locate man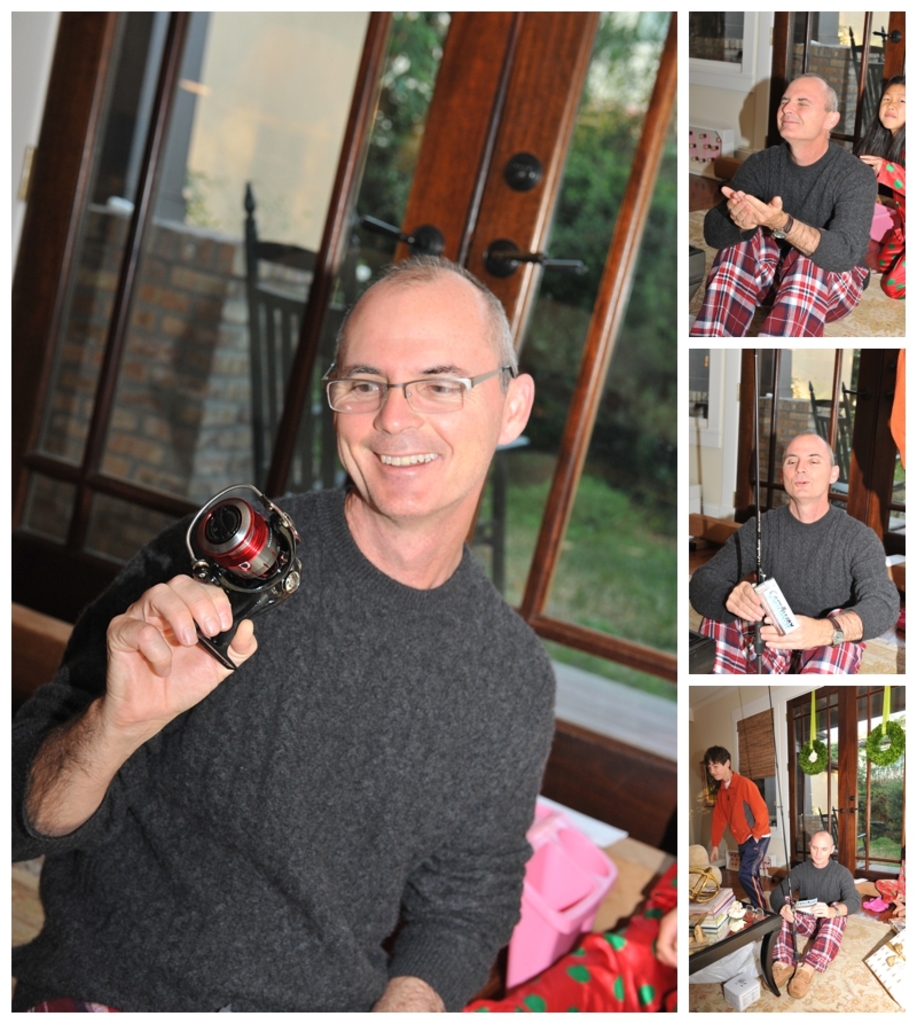
region(699, 745, 771, 909)
